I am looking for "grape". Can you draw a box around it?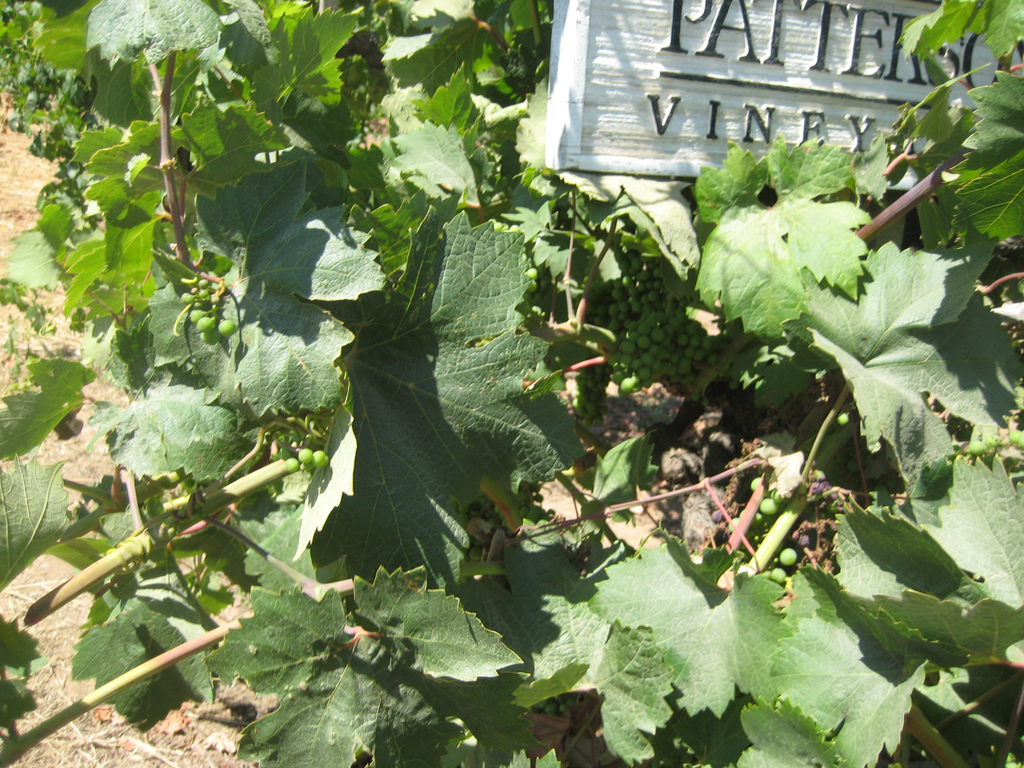
Sure, the bounding box is (x1=196, y1=317, x2=212, y2=328).
